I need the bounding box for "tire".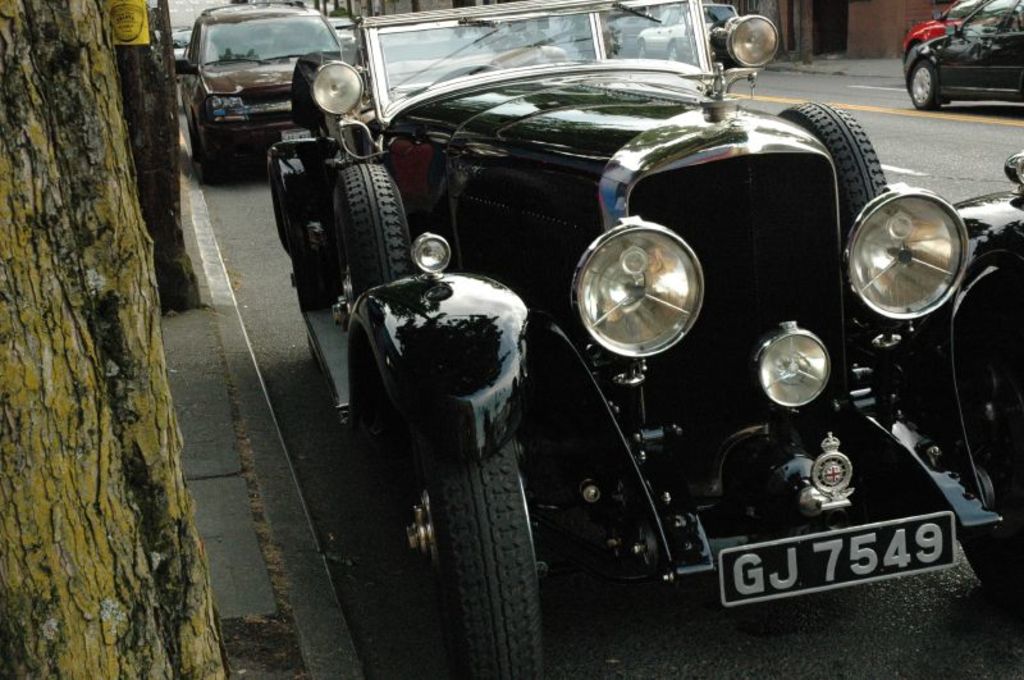
Here it is: [x1=904, y1=56, x2=941, y2=108].
